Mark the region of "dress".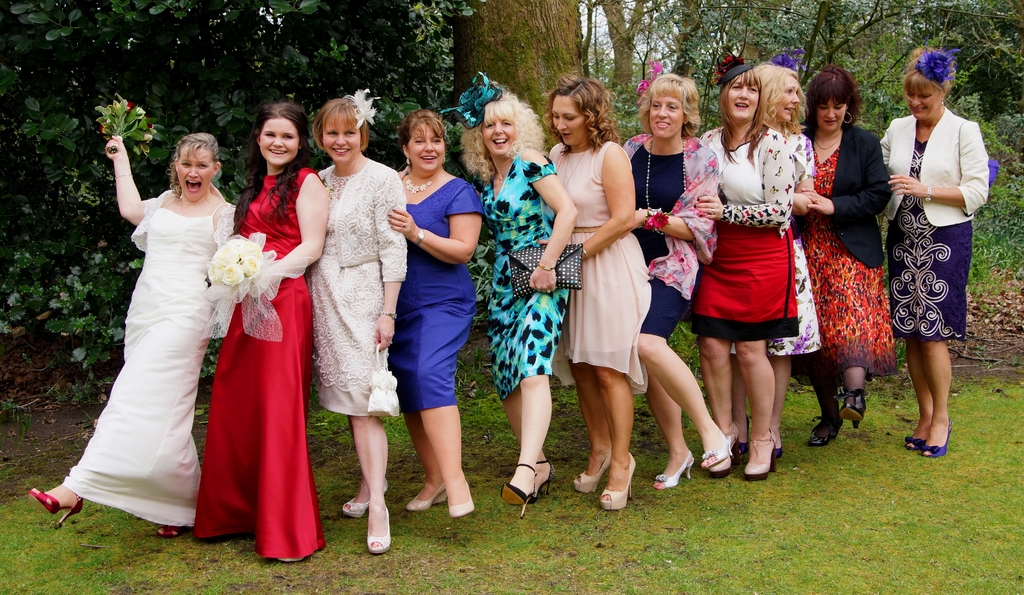
Region: rect(874, 105, 1001, 339).
